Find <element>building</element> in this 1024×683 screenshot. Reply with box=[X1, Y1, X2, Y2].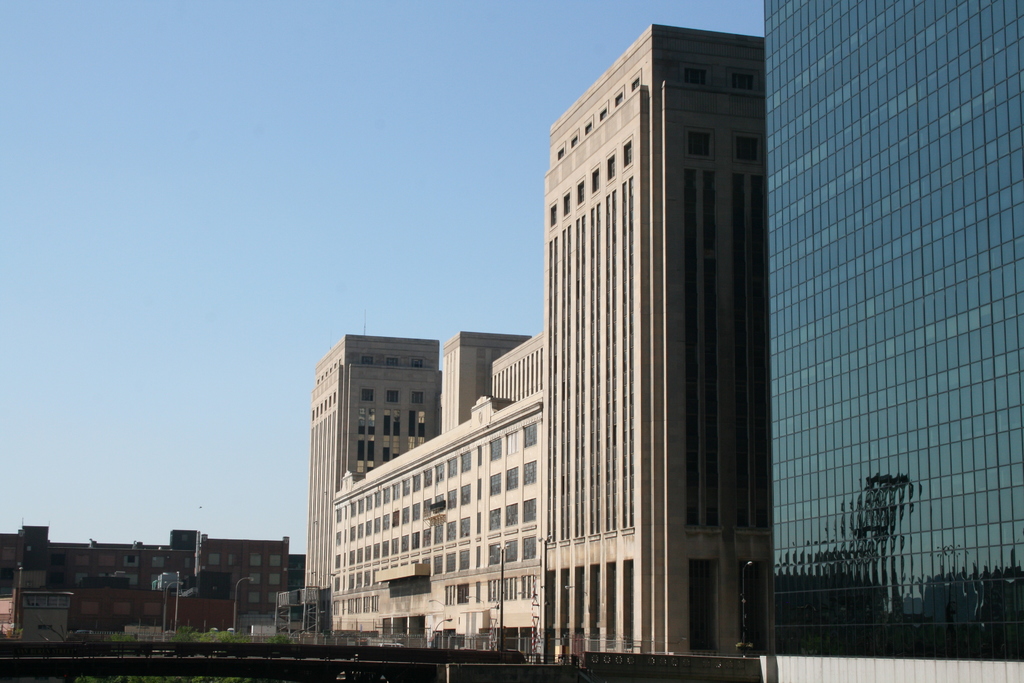
box=[310, 24, 765, 655].
